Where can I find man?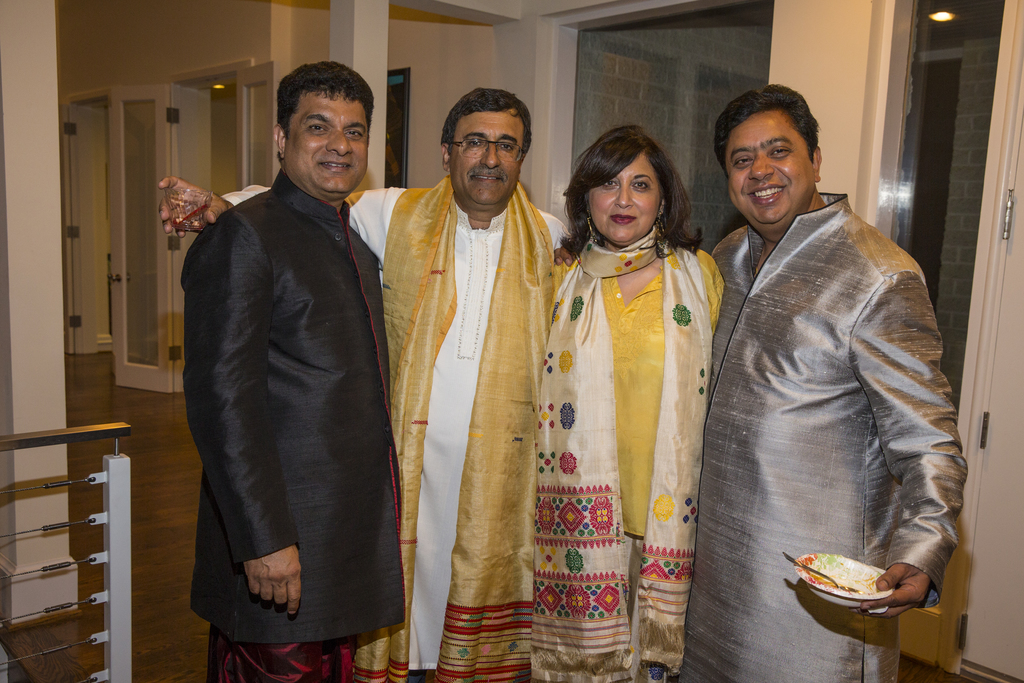
You can find it at box=[174, 63, 406, 682].
